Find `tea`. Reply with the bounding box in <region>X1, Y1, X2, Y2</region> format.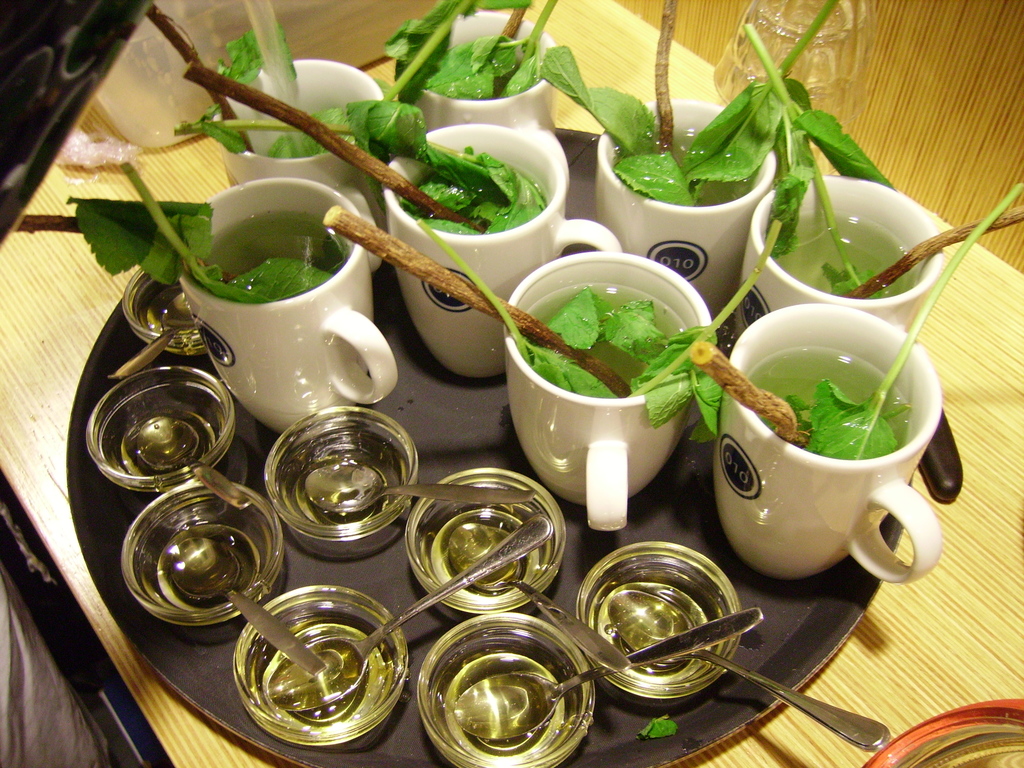
<region>607, 127, 764, 213</region>.
